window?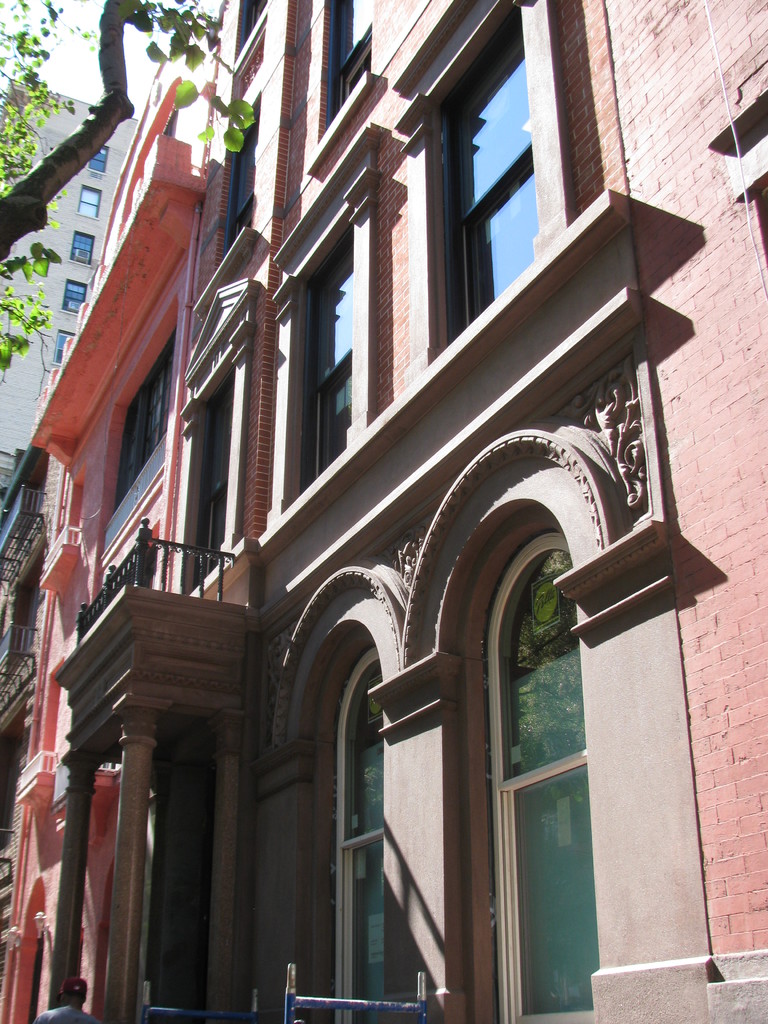
<bbox>443, 29, 532, 333</bbox>
